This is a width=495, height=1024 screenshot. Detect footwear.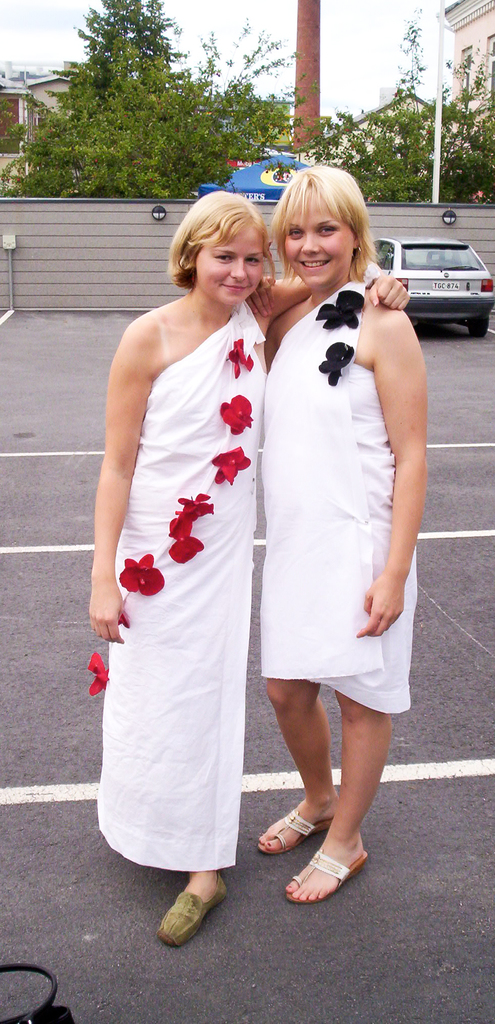
l=162, t=874, r=232, b=947.
